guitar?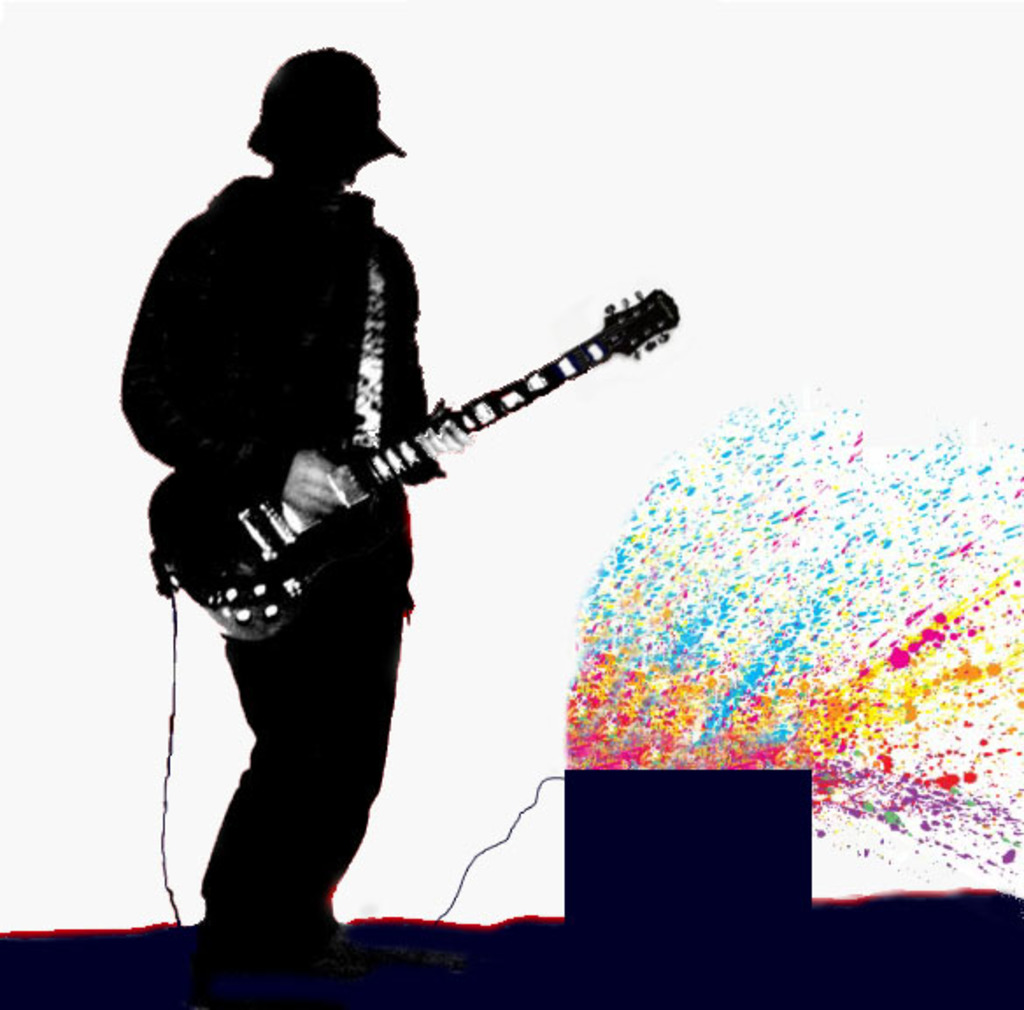
{"left": 147, "top": 284, "right": 647, "bottom": 670}
